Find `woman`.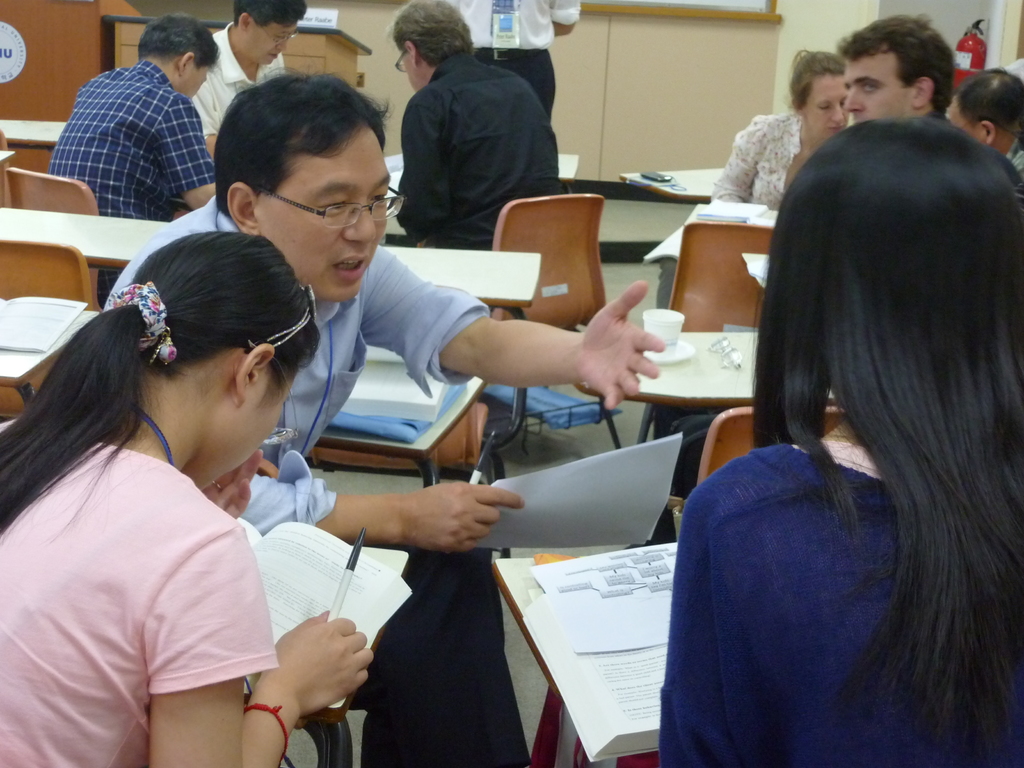
[x1=711, y1=44, x2=852, y2=213].
